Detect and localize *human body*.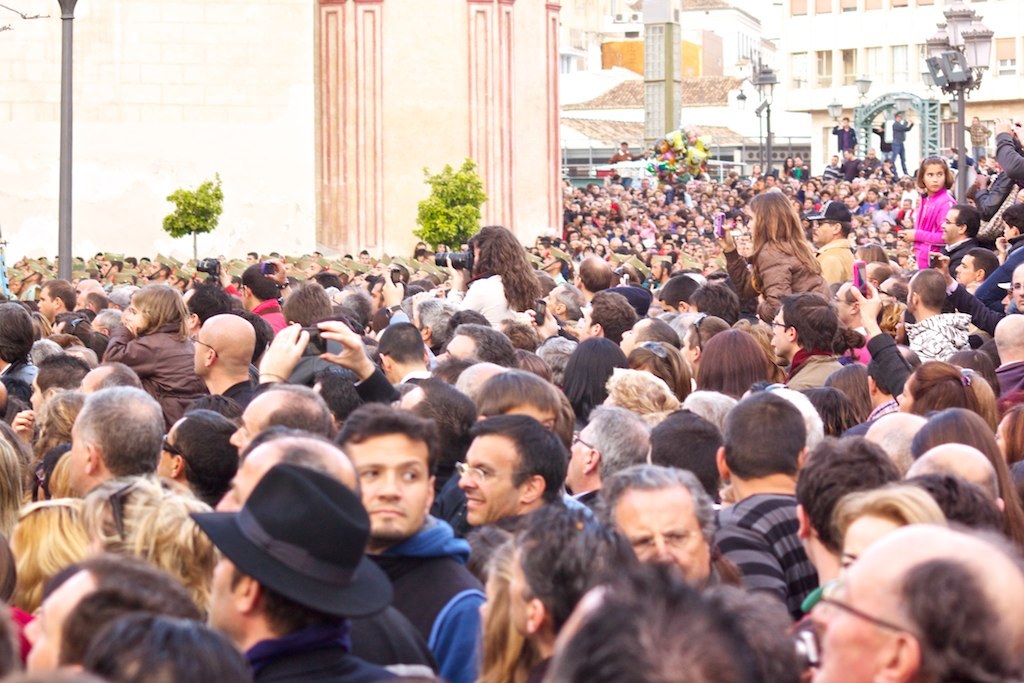
Localized at <region>765, 283, 856, 397</region>.
